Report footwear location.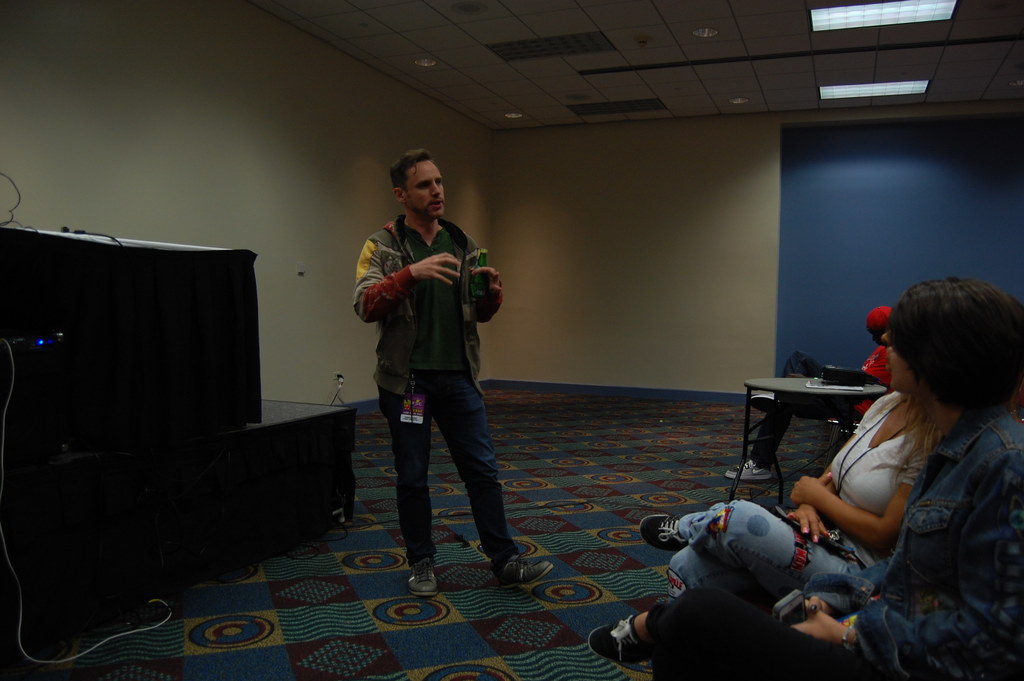
Report: 588/611/648/669.
